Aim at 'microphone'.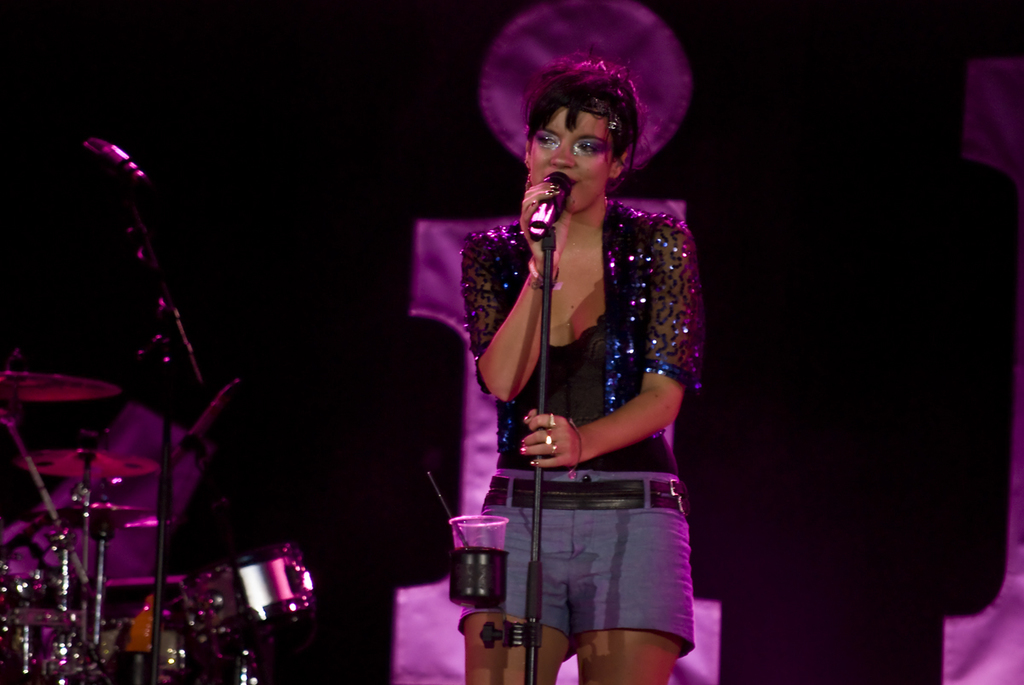
Aimed at (507,155,582,239).
